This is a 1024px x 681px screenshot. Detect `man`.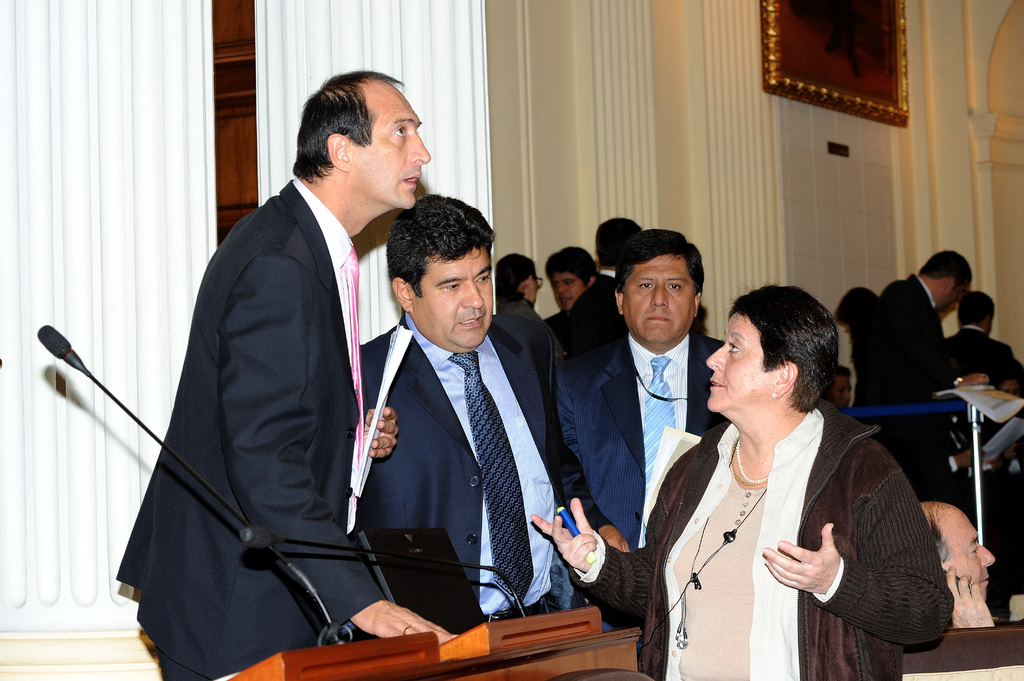
select_region(356, 196, 573, 623).
